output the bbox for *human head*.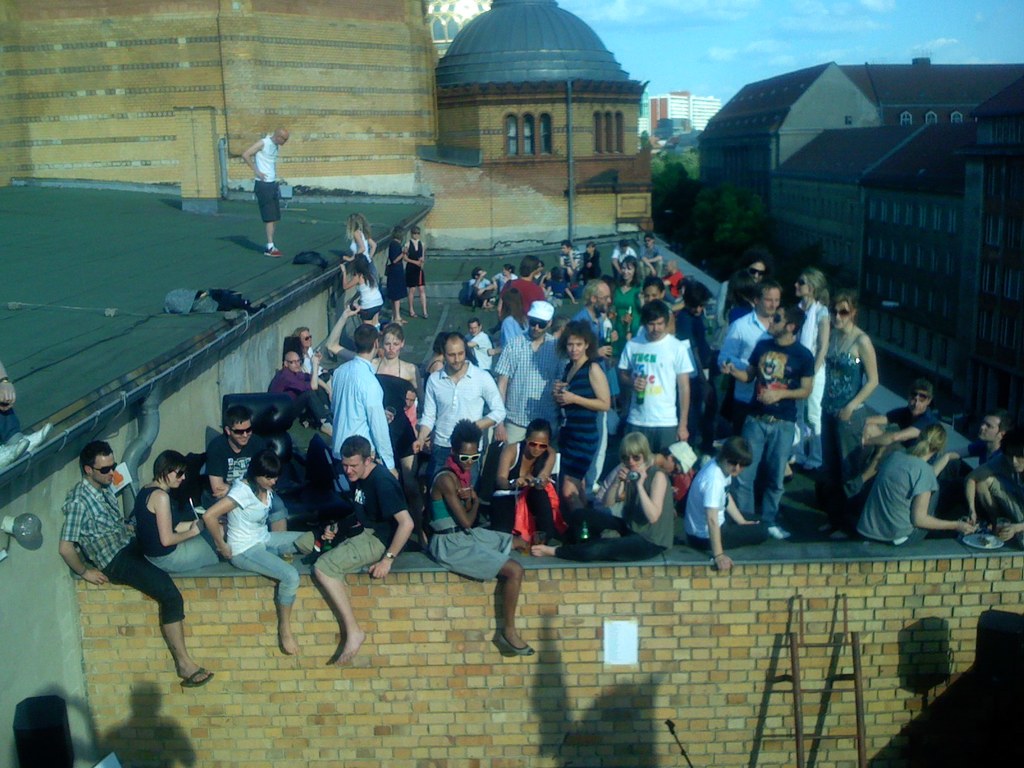
[left=643, top=230, right=656, bottom=252].
